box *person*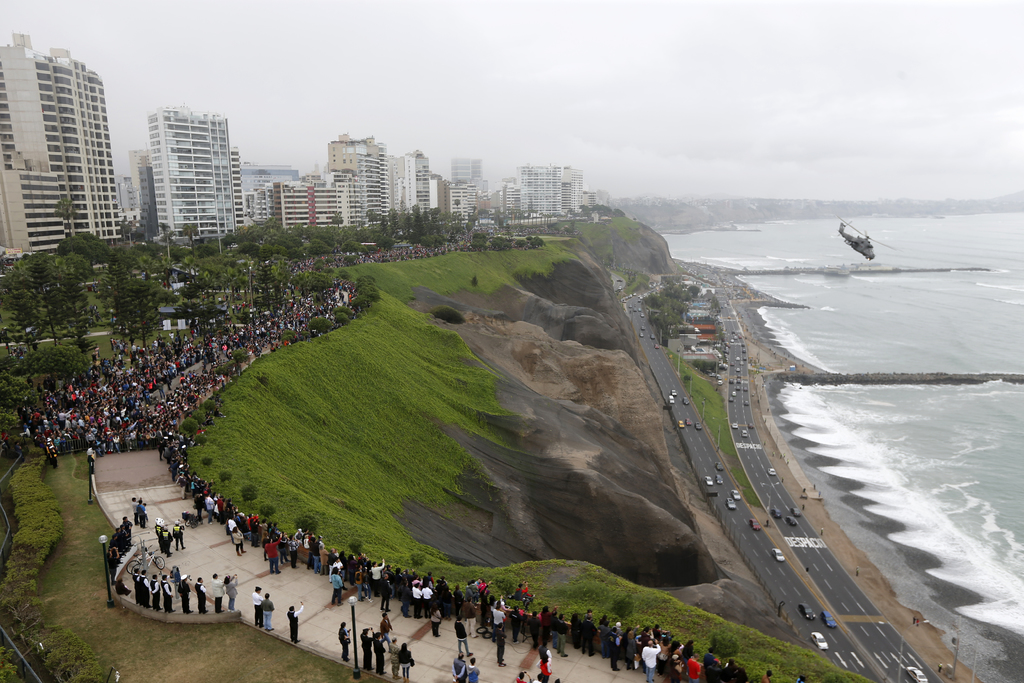
box(516, 666, 529, 682)
